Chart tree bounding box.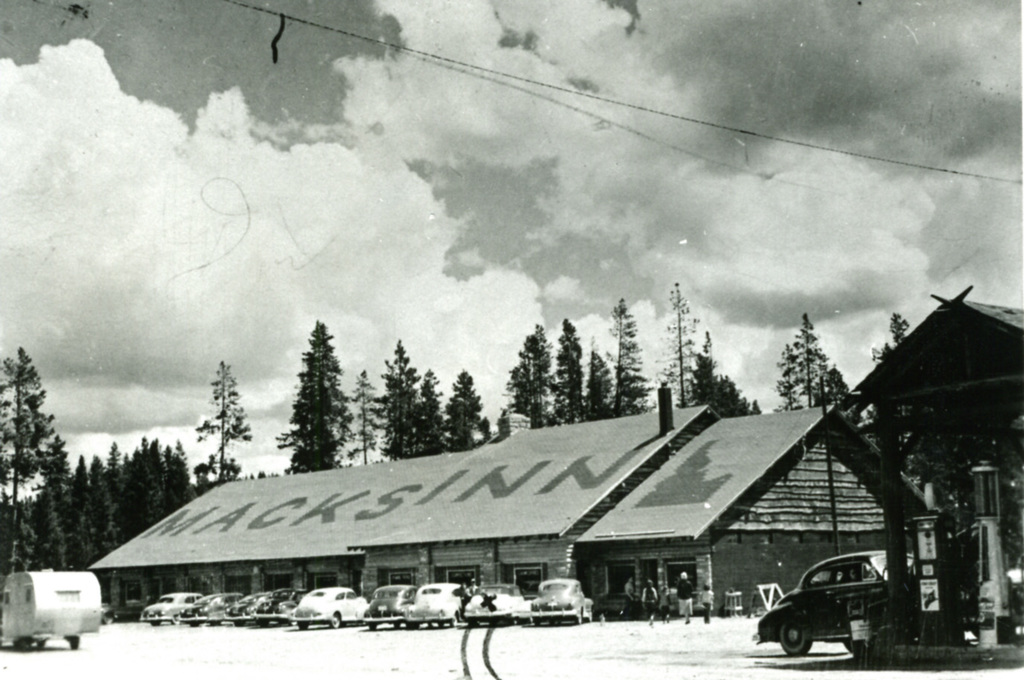
Charted: (610, 290, 650, 416).
